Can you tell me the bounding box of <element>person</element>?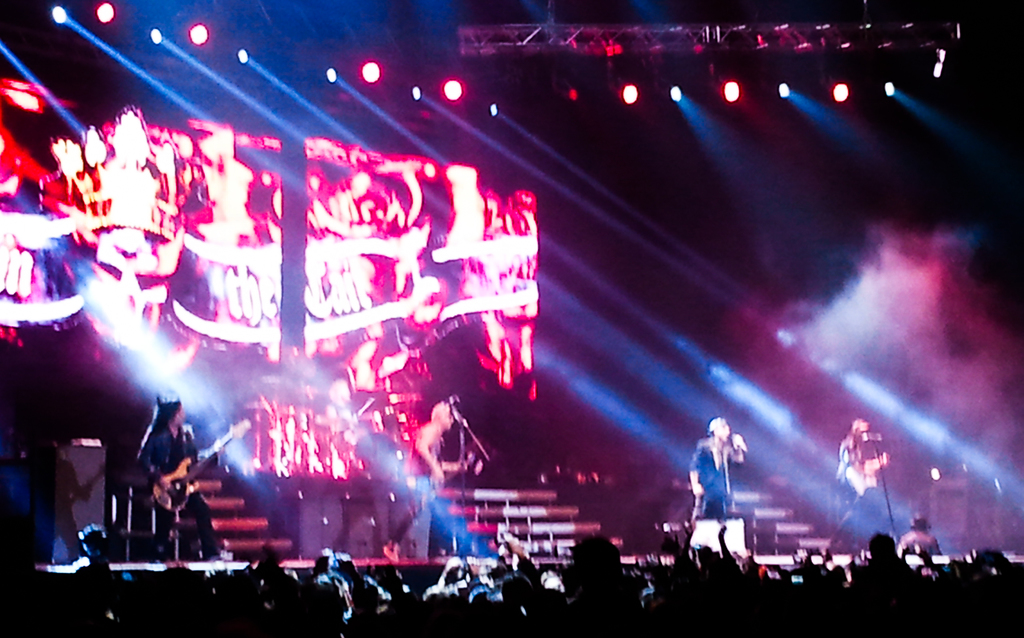
select_region(130, 381, 205, 571).
